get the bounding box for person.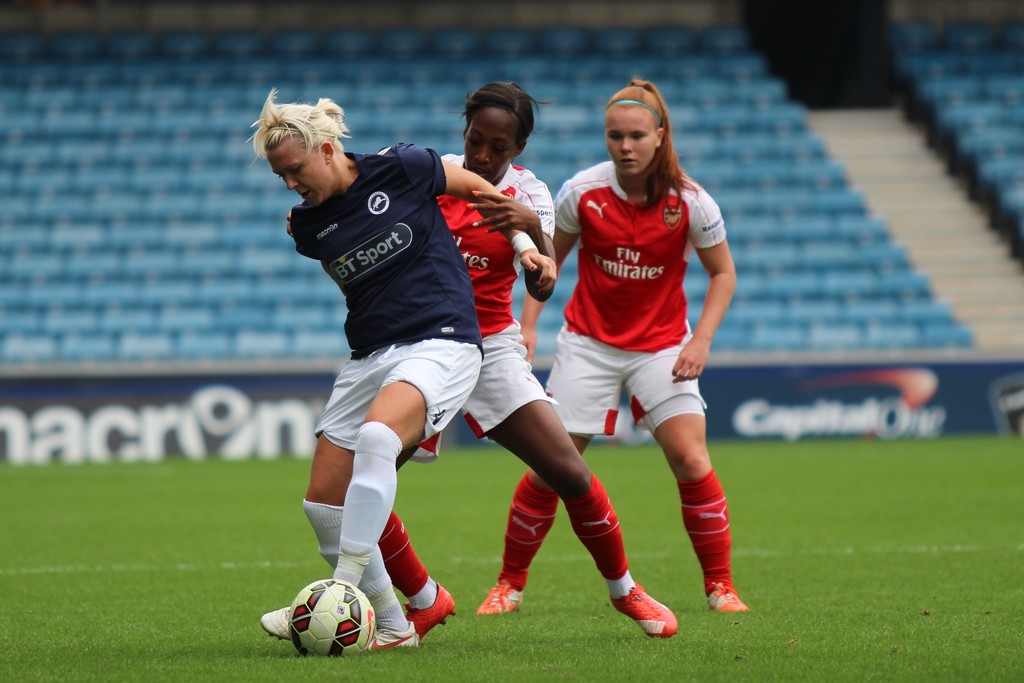
[495,76,755,616].
